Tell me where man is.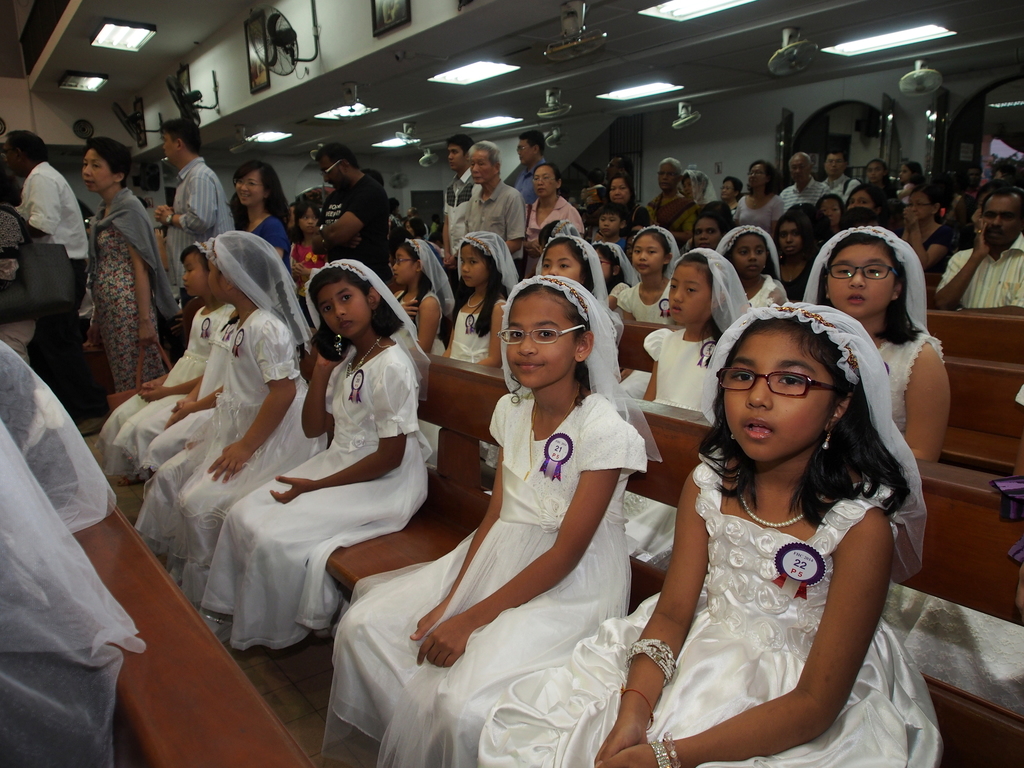
man is at region(7, 121, 99, 372).
